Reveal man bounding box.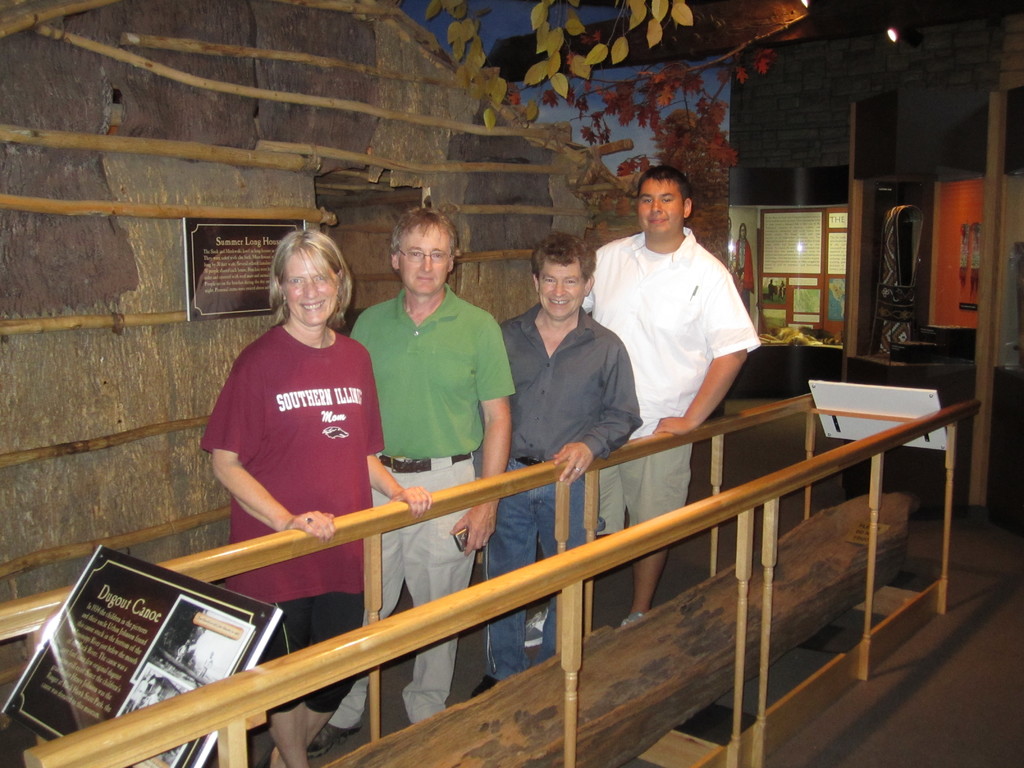
Revealed: 305 209 516 760.
